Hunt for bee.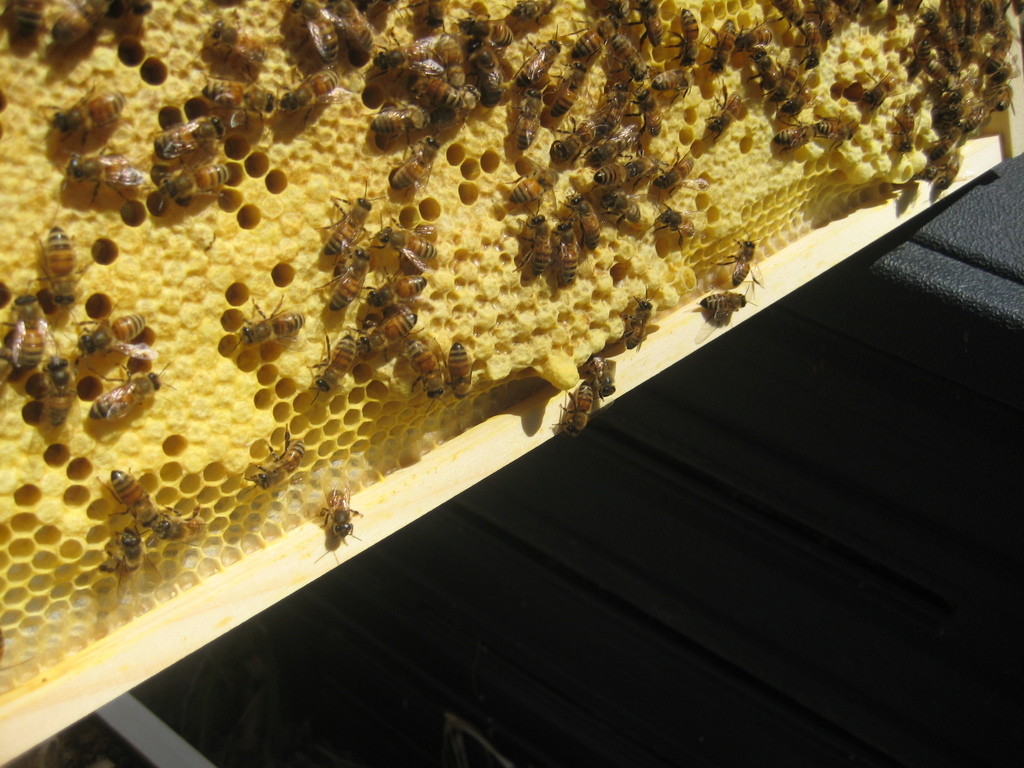
Hunted down at {"x1": 557, "y1": 216, "x2": 582, "y2": 275}.
